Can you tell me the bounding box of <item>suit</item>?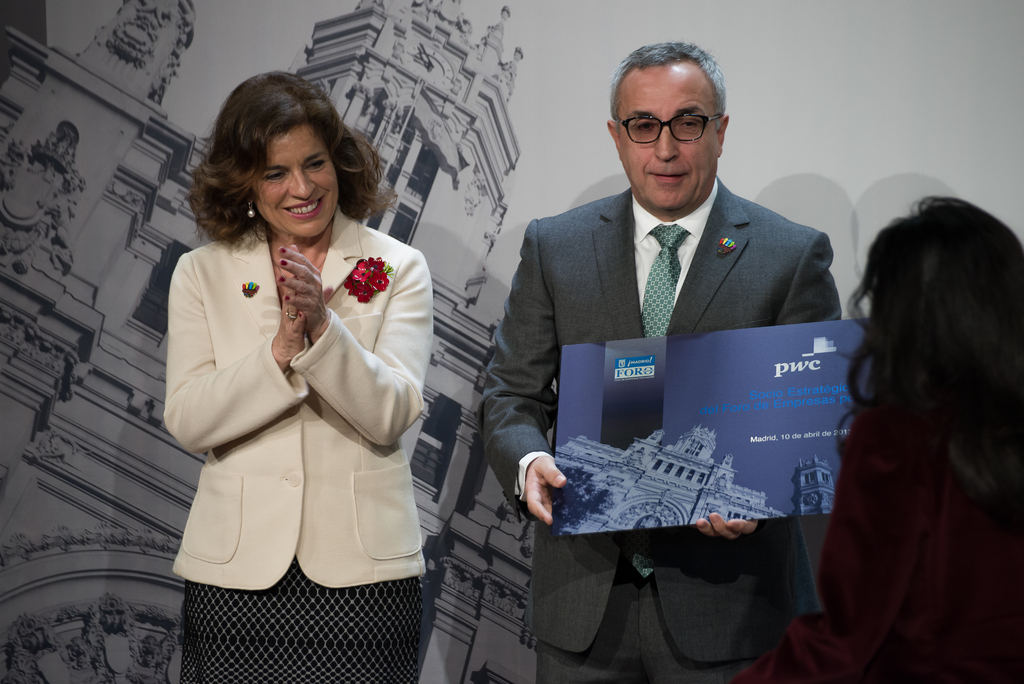
x1=160 y1=206 x2=434 y2=683.
